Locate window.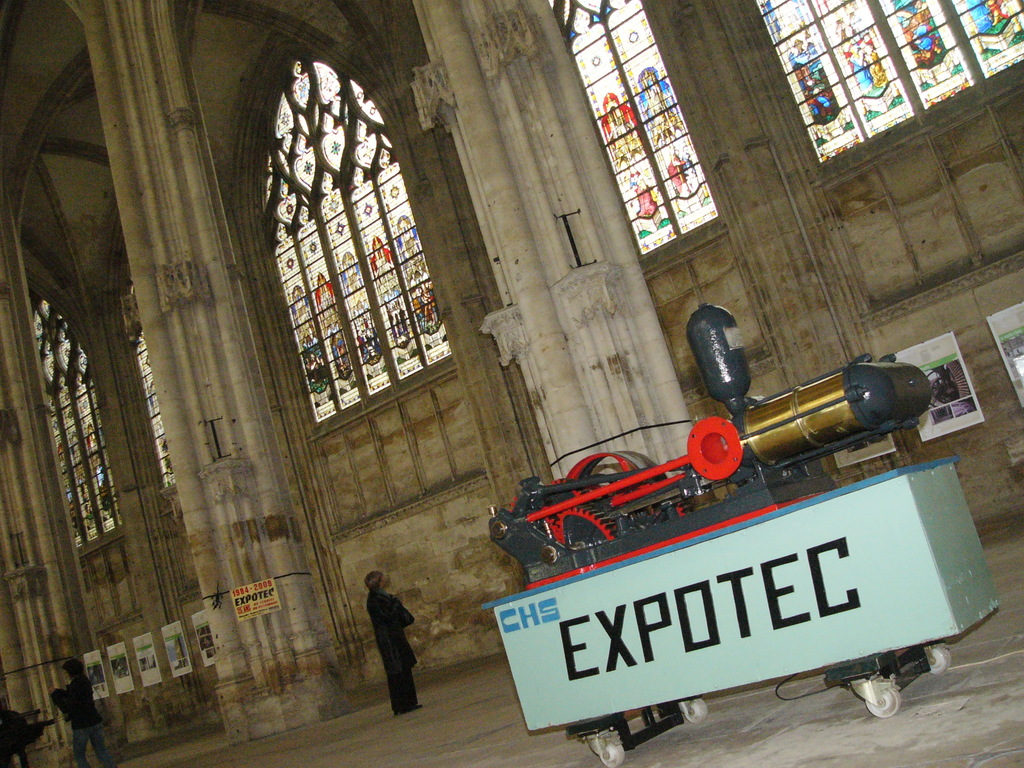
Bounding box: (left=28, top=278, right=131, bottom=556).
